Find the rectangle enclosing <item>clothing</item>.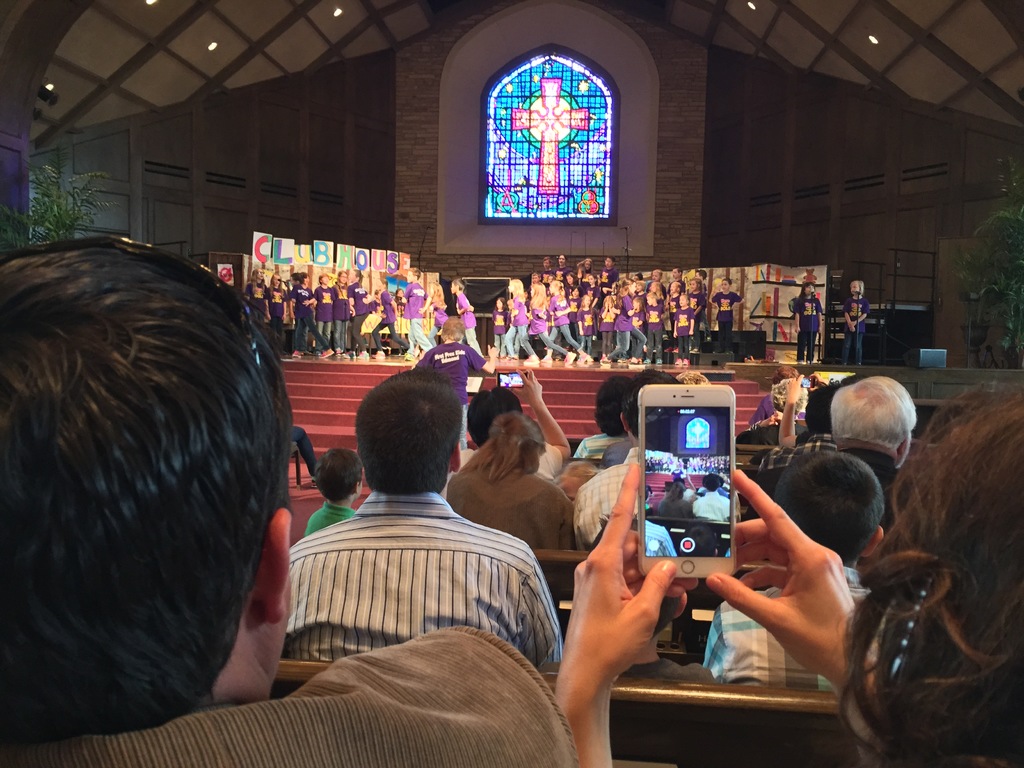
445,466,585,551.
